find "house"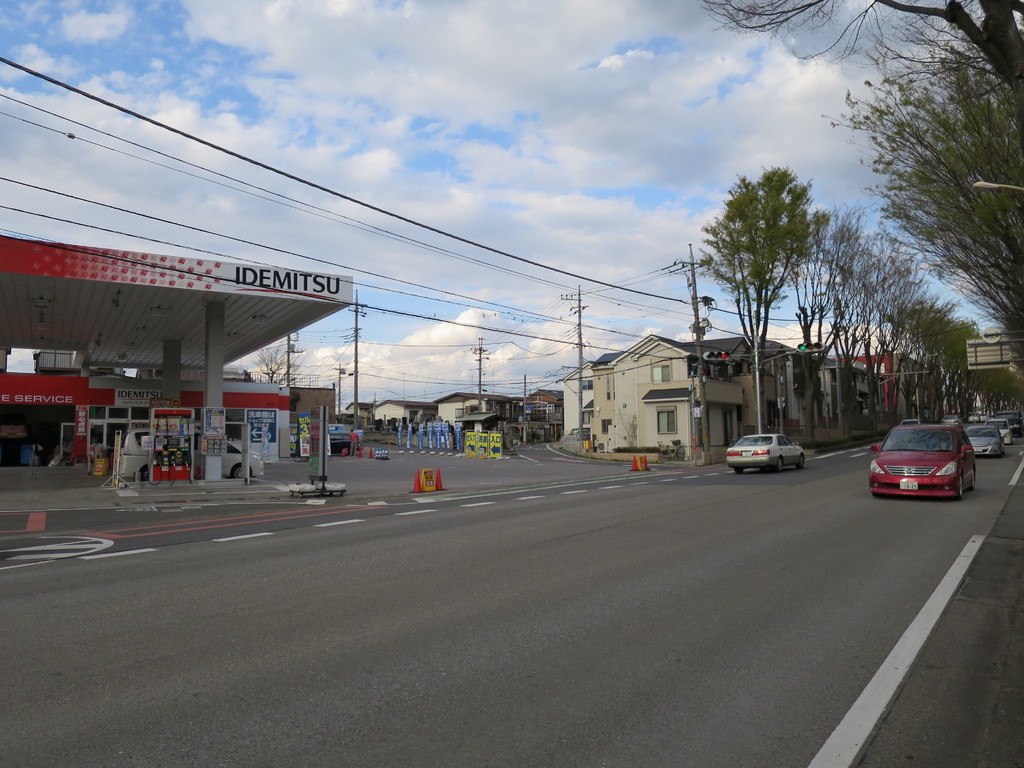
436:392:535:447
